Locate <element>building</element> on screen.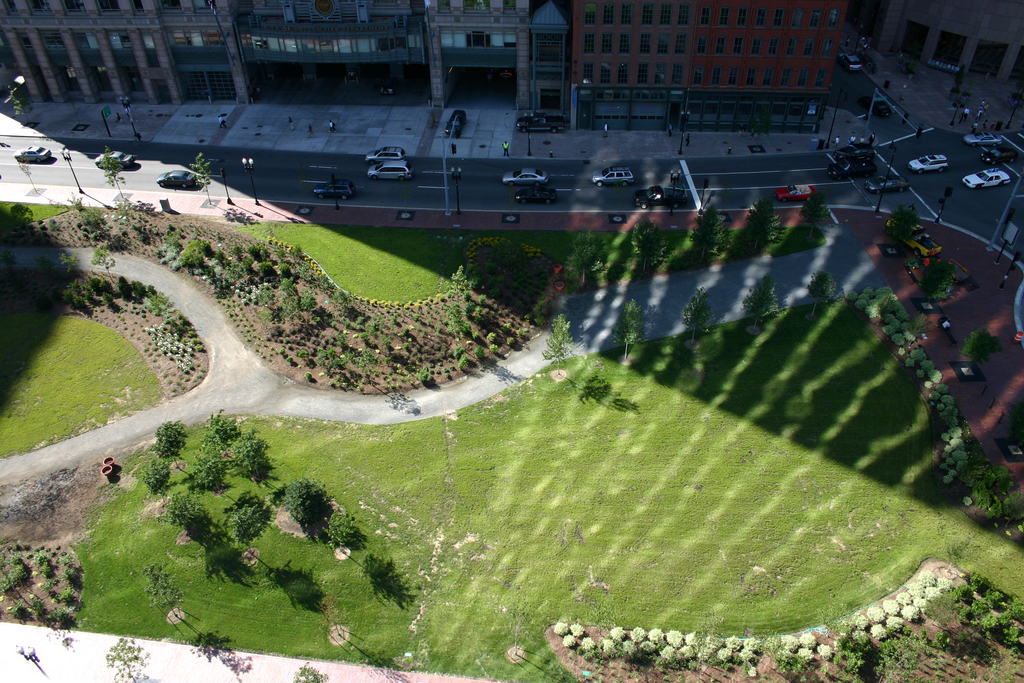
On screen at bbox=(686, 0, 849, 131).
